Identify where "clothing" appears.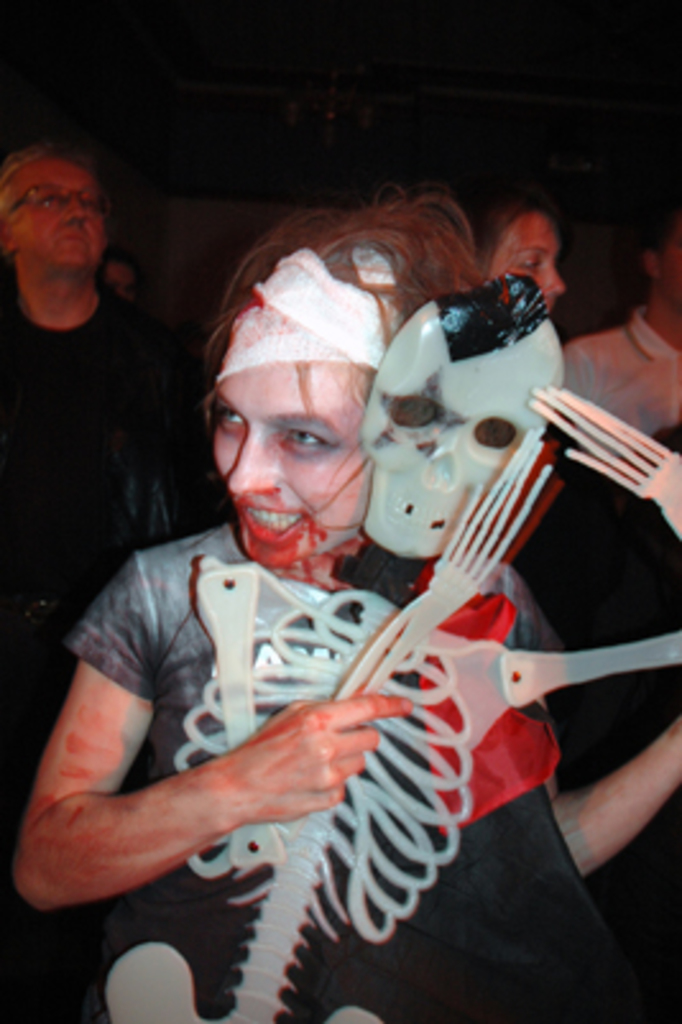
Appears at bbox=[557, 301, 679, 475].
